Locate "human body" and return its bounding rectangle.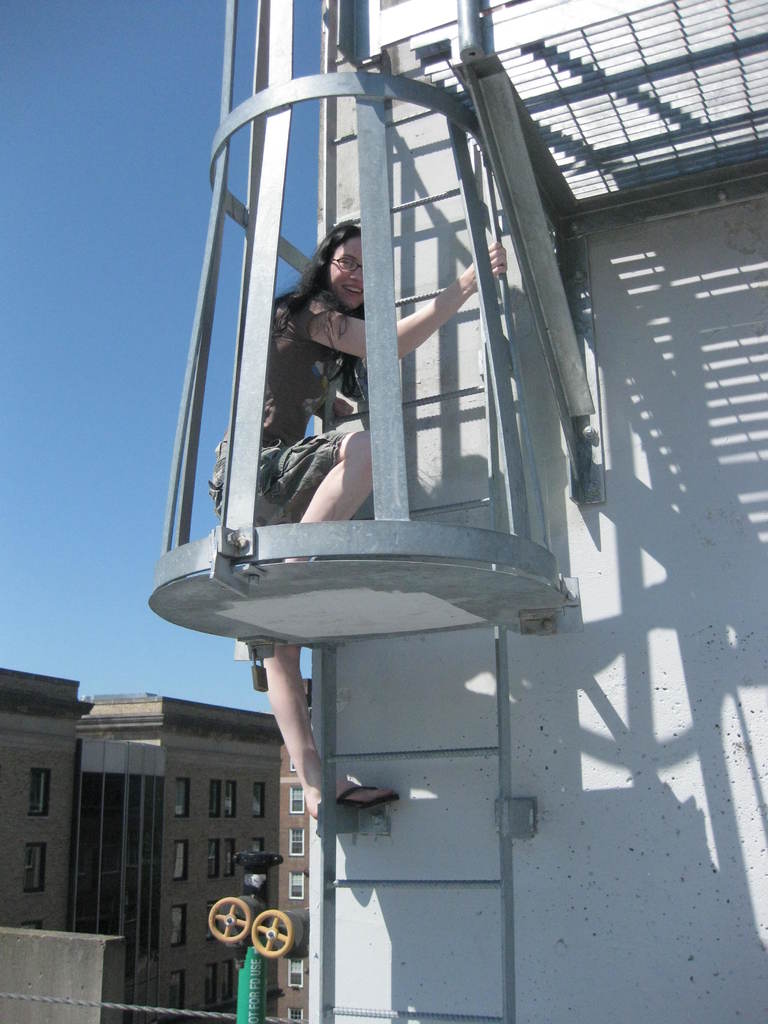
l=278, t=187, r=388, b=538.
